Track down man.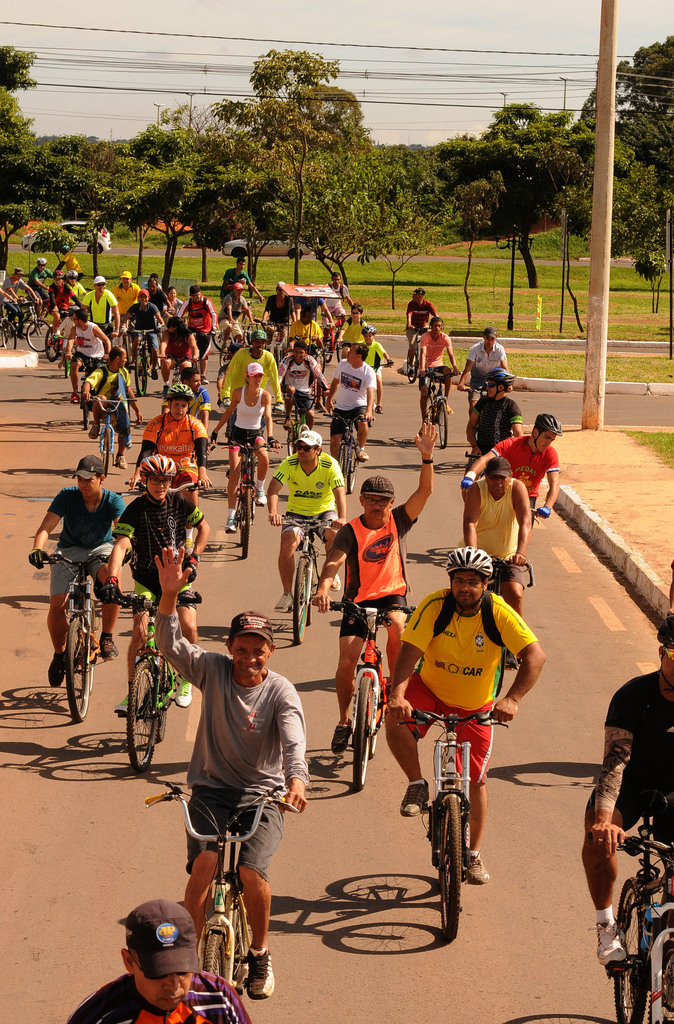
Tracked to 213 253 259 293.
